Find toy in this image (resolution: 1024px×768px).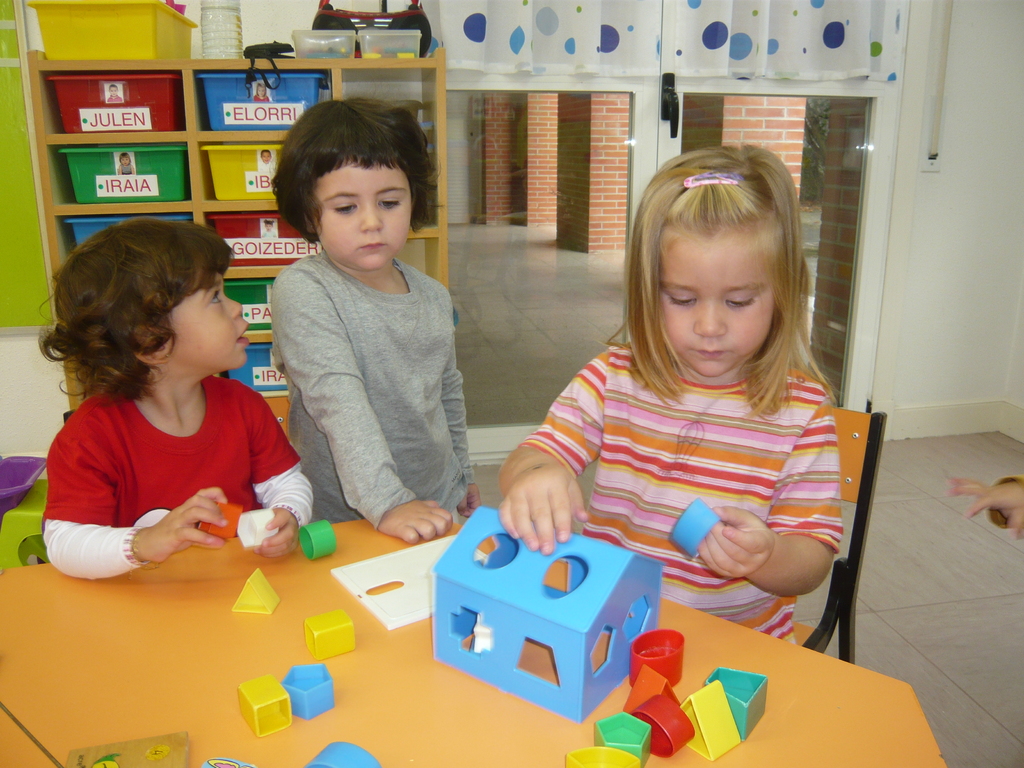
bbox(564, 741, 642, 766).
